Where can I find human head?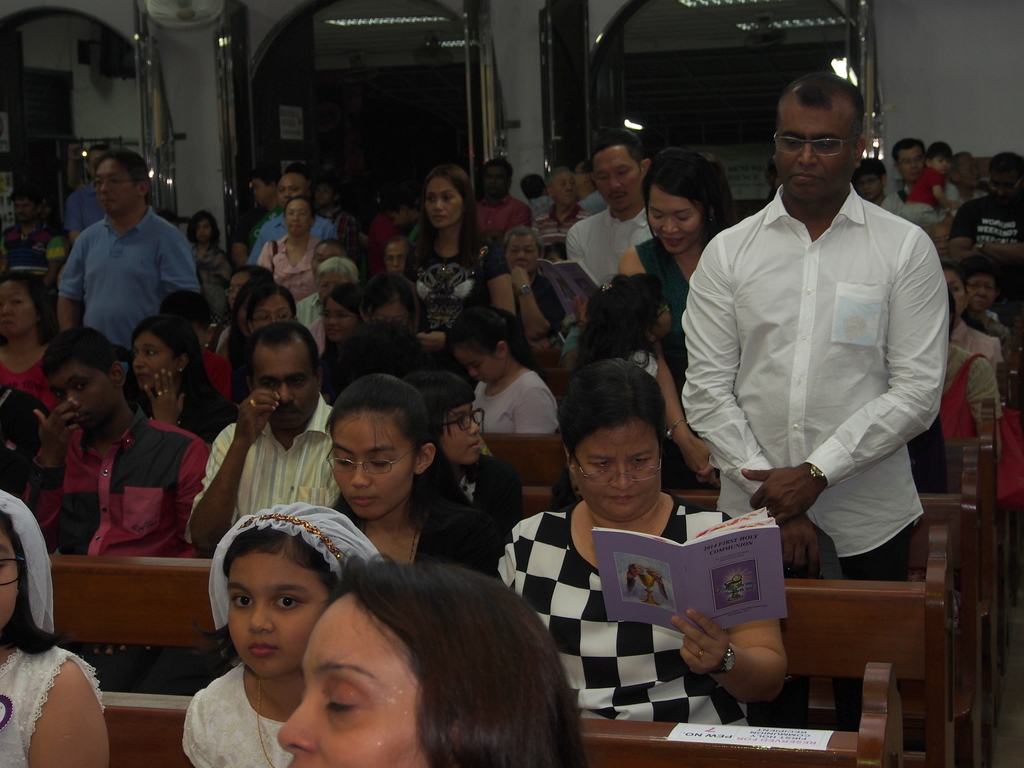
You can find it at 968:252:997:313.
